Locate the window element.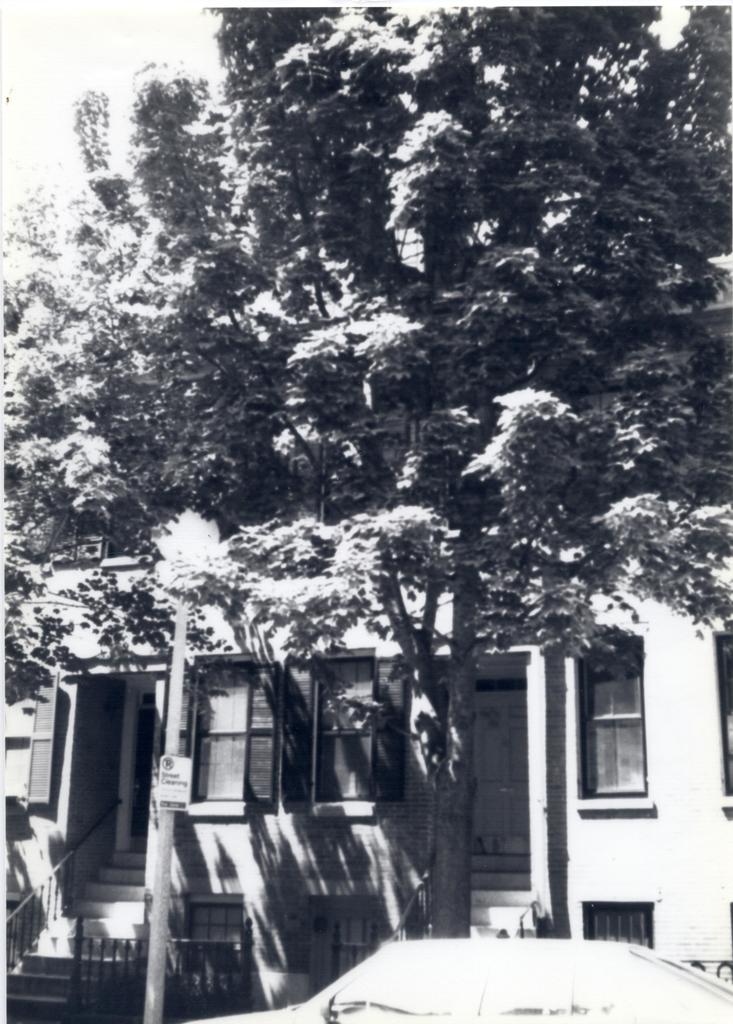
Element bbox: [left=304, top=650, right=383, bottom=816].
